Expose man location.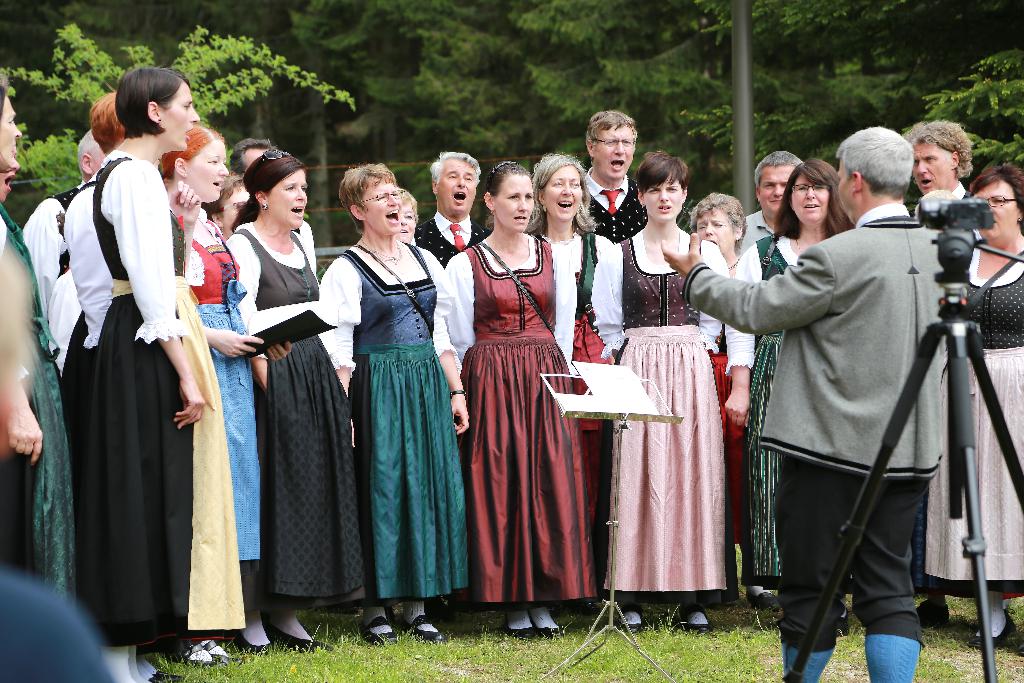
Exposed at 899, 120, 973, 219.
